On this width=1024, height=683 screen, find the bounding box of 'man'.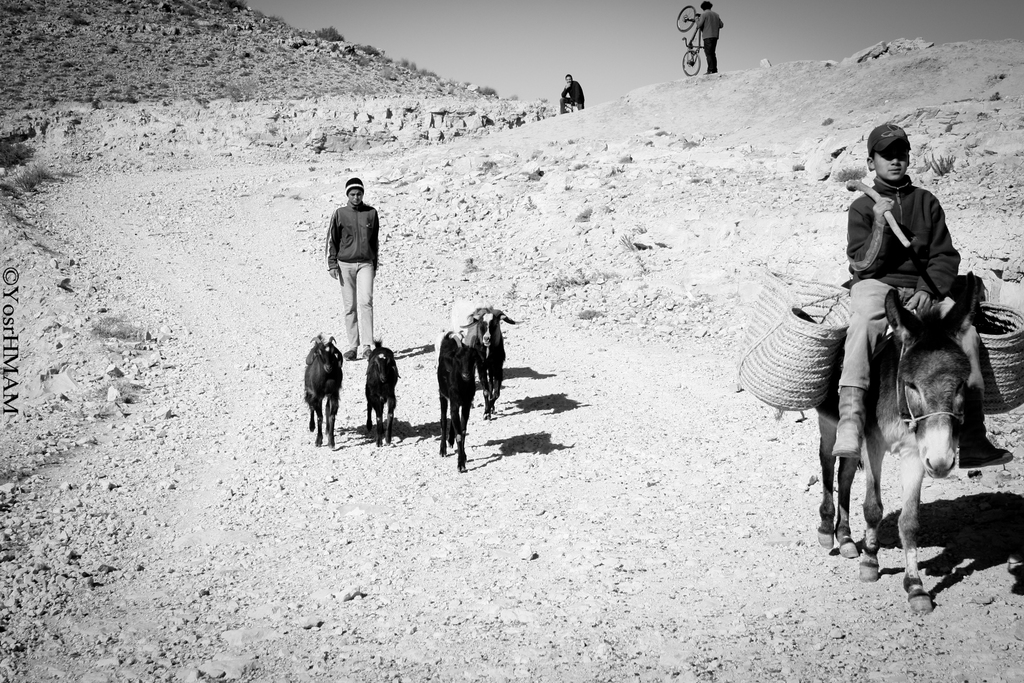
Bounding box: <region>556, 74, 582, 110</region>.
